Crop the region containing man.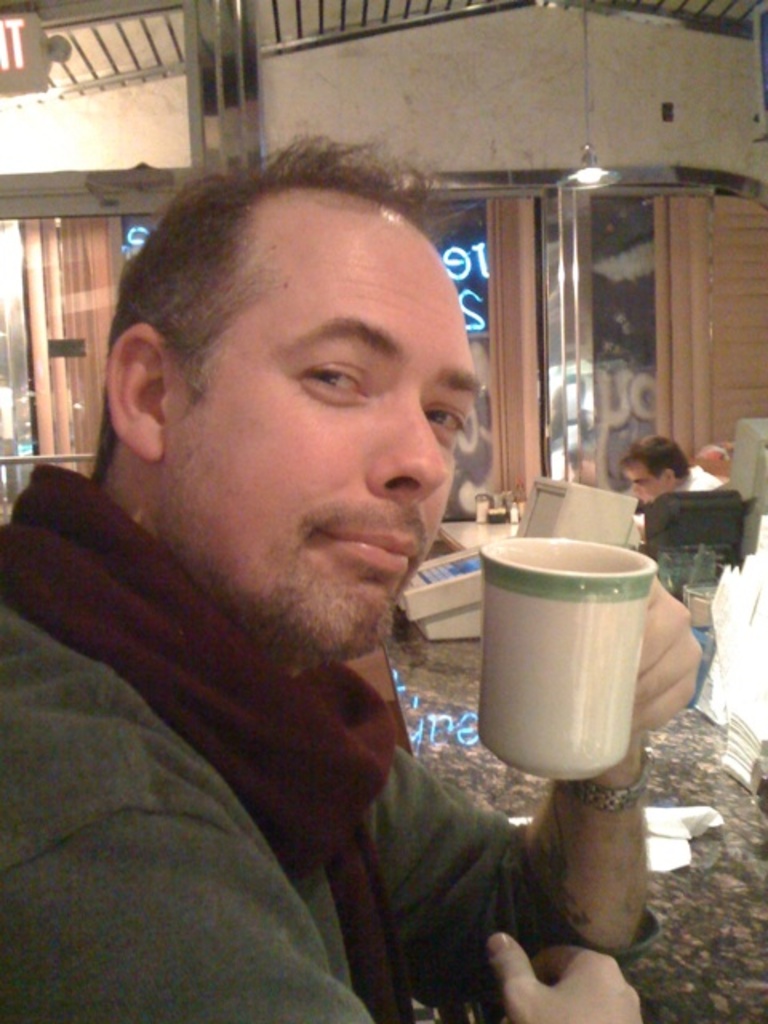
Crop region: 0/149/626/998.
